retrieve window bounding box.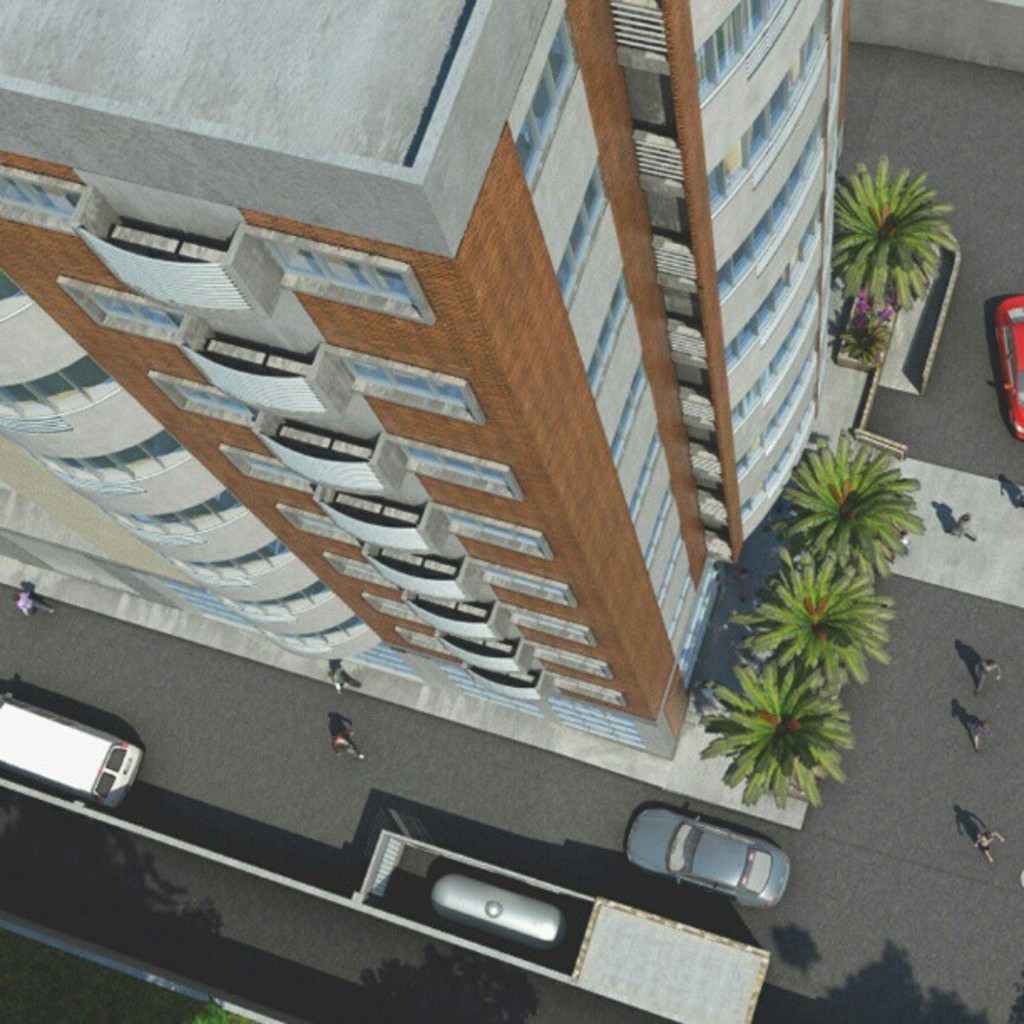
Bounding box: (x1=485, y1=566, x2=579, y2=602).
